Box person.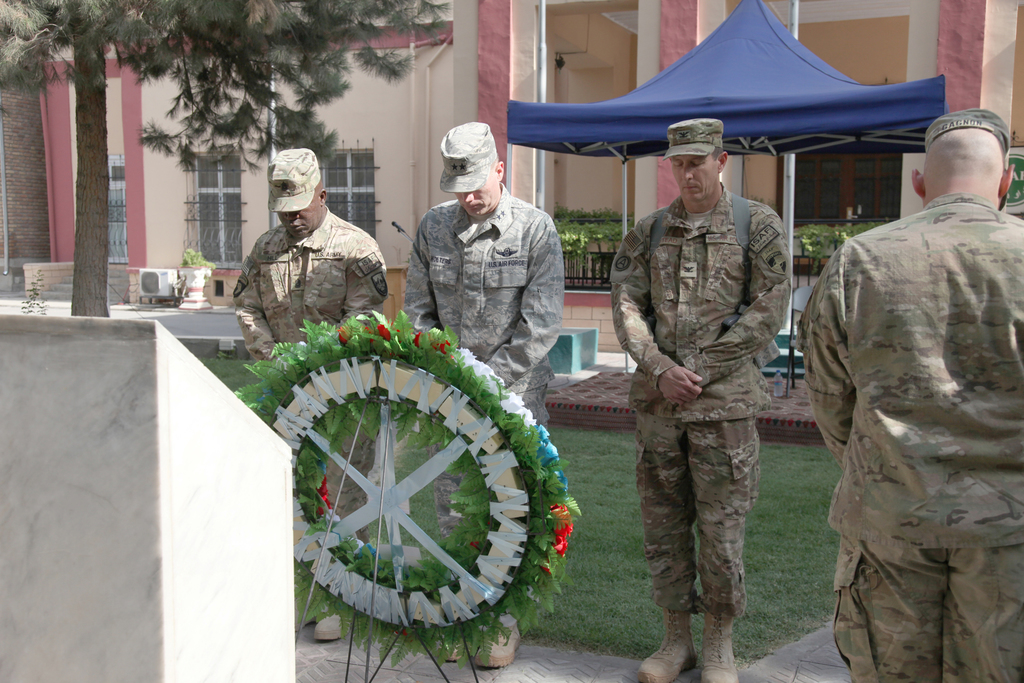
l=401, t=113, r=572, b=670.
